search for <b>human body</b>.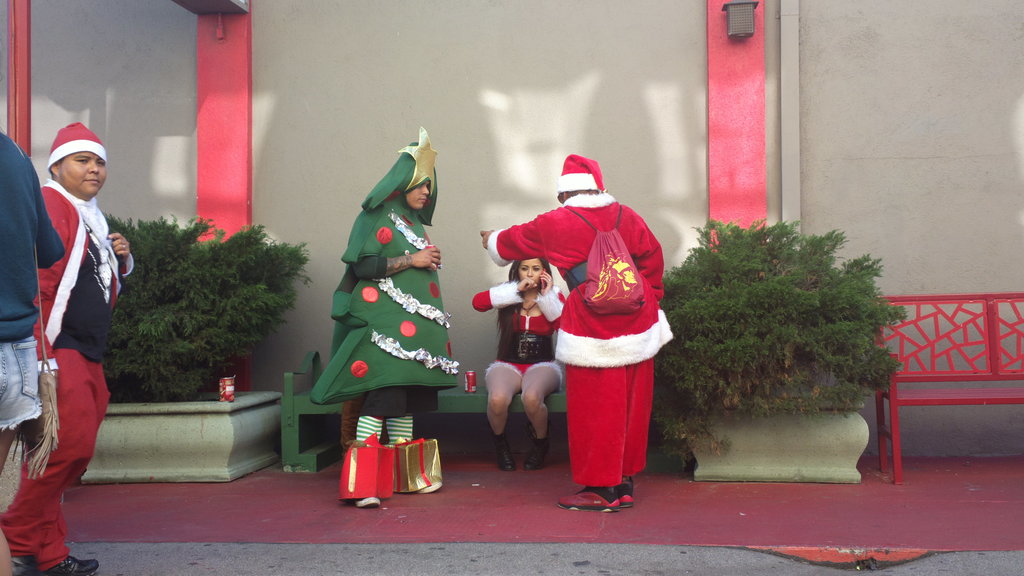
Found at {"x1": 354, "y1": 192, "x2": 445, "y2": 512}.
